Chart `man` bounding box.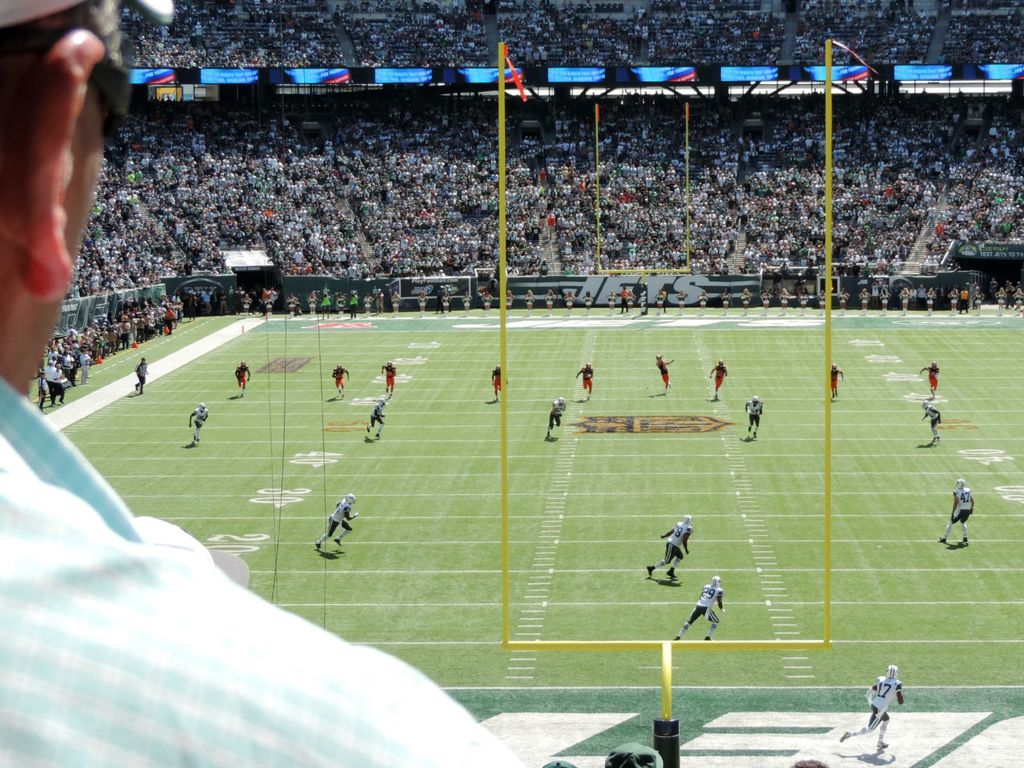
Charted: <region>268, 288, 276, 309</region>.
